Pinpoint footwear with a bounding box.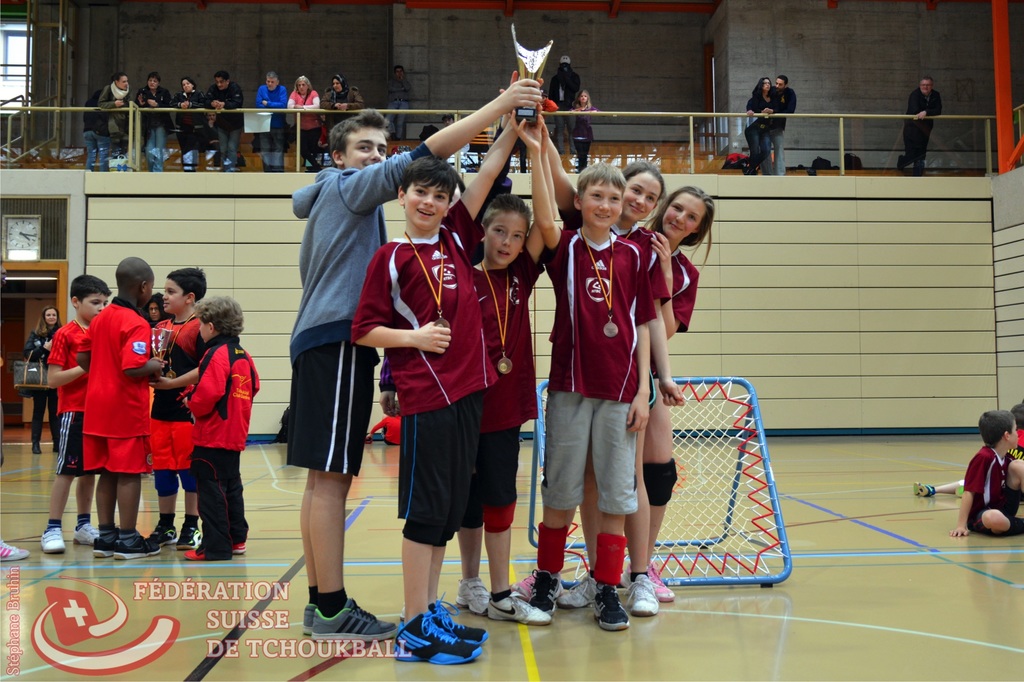
[116,527,164,564].
